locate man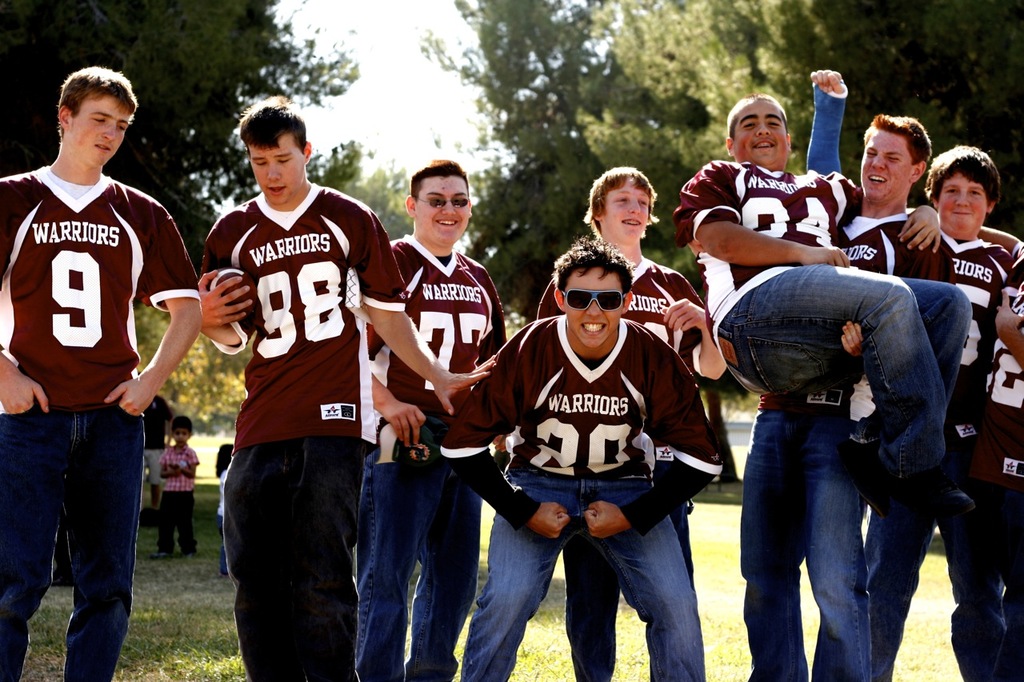
select_region(809, 72, 1008, 681)
